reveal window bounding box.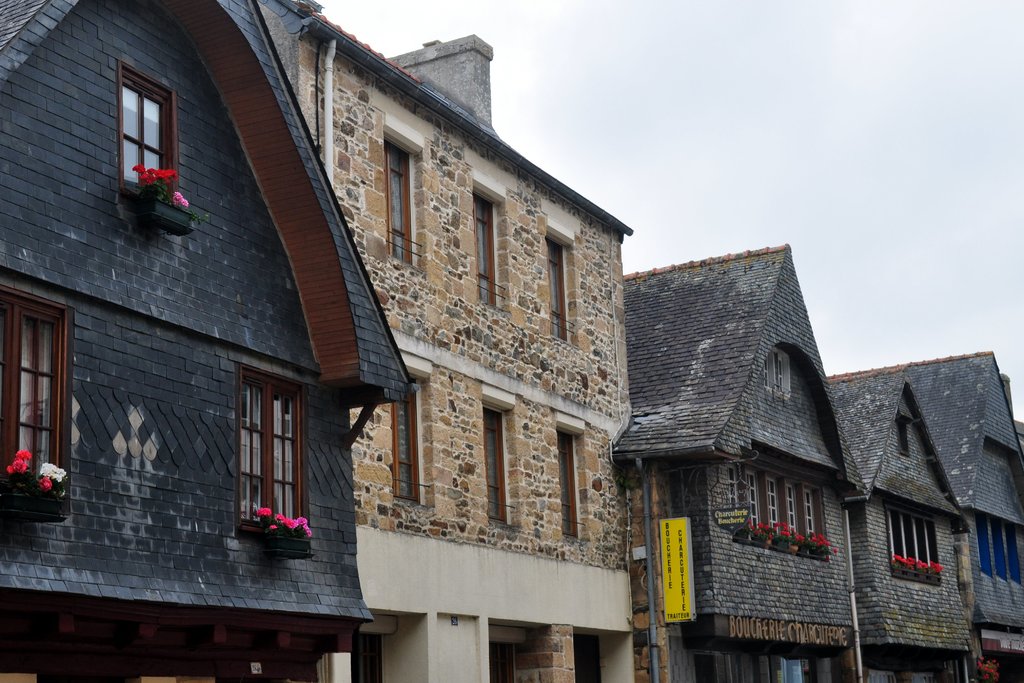
Revealed: x1=973, y1=519, x2=993, y2=577.
